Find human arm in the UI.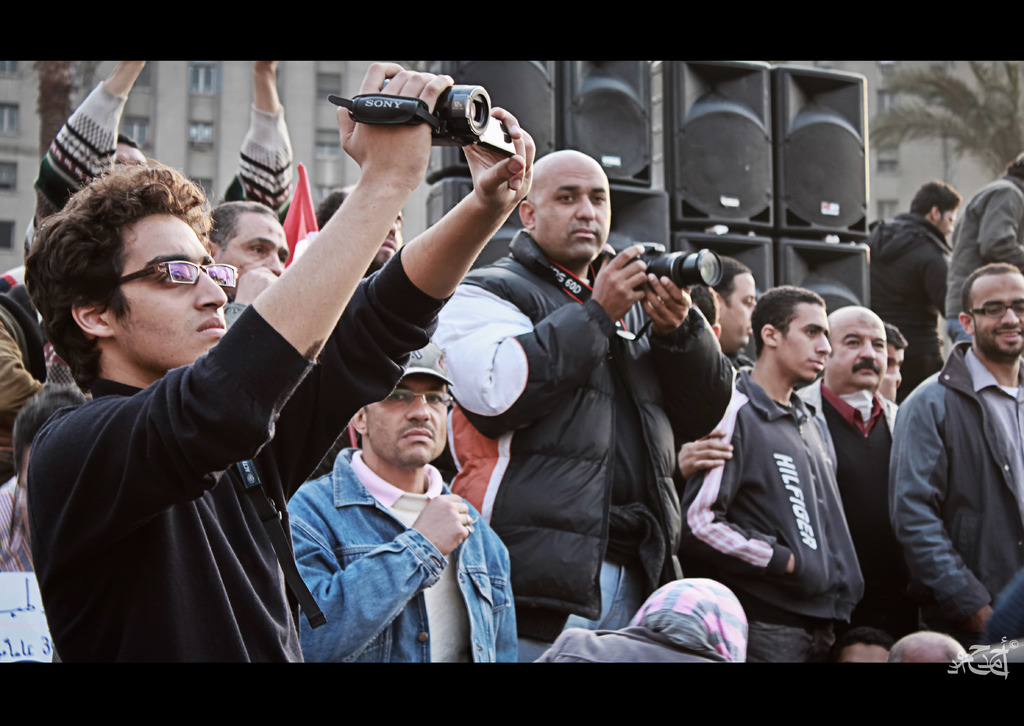
UI element at box=[27, 52, 148, 257].
